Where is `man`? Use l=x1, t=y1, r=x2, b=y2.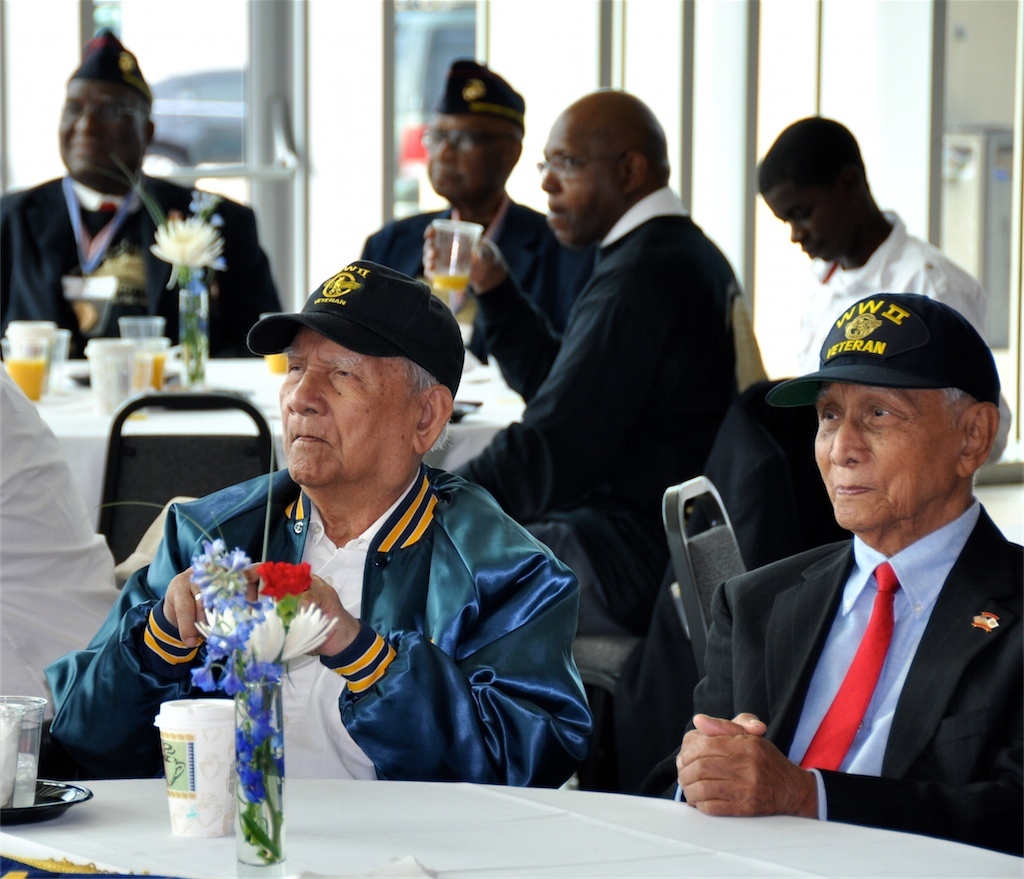
l=43, t=255, r=588, b=780.
